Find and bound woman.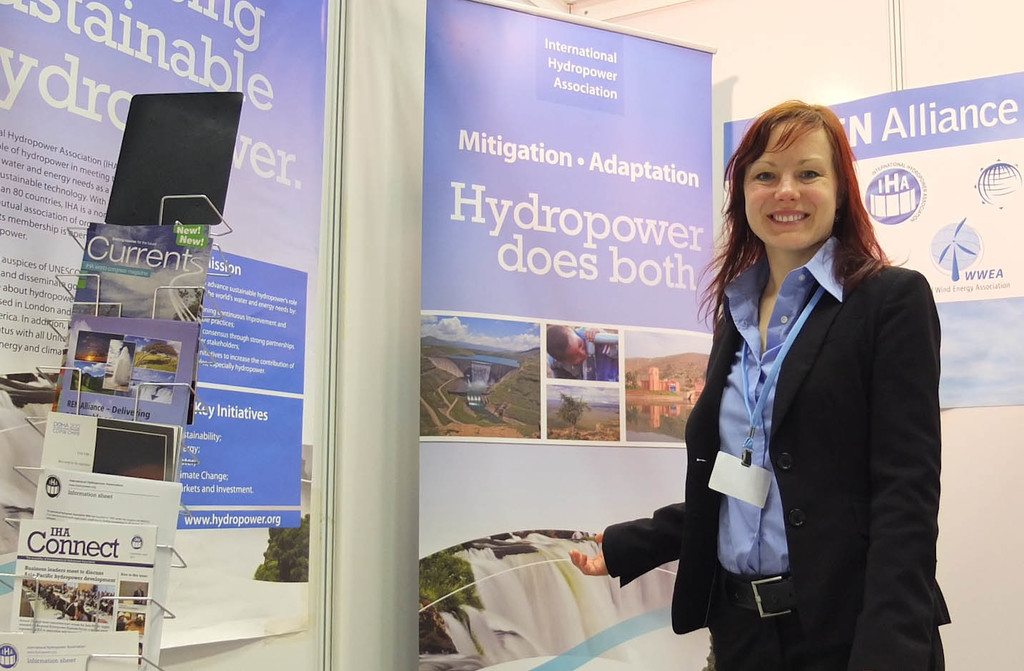
Bound: (left=609, top=107, right=934, bottom=670).
